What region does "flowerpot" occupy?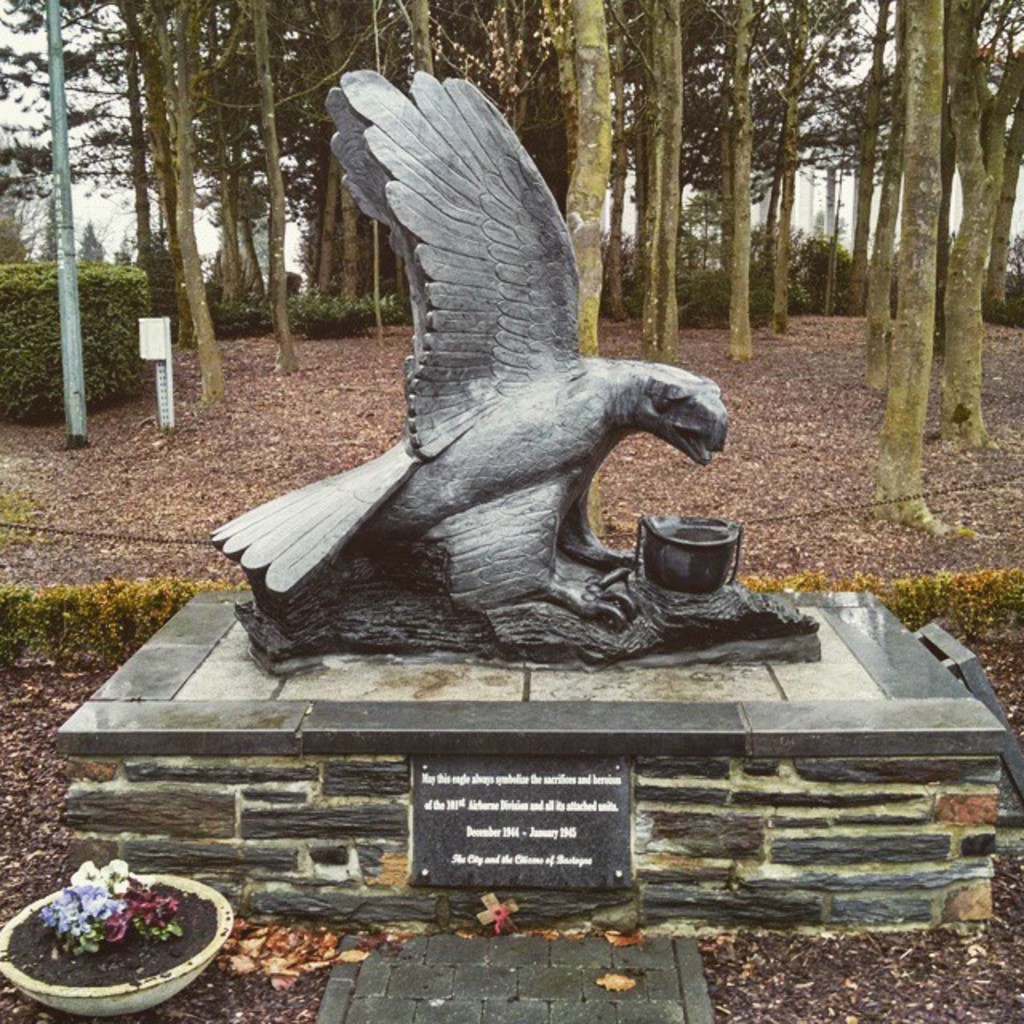
locate(10, 891, 210, 1000).
